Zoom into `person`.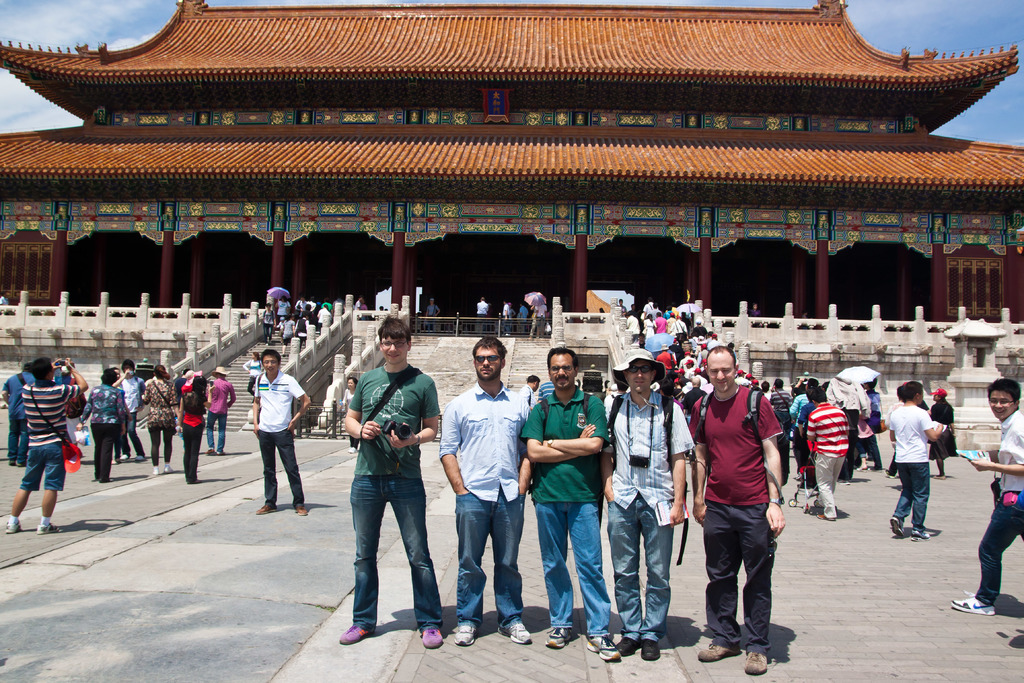
Zoom target: l=684, t=347, r=789, b=680.
